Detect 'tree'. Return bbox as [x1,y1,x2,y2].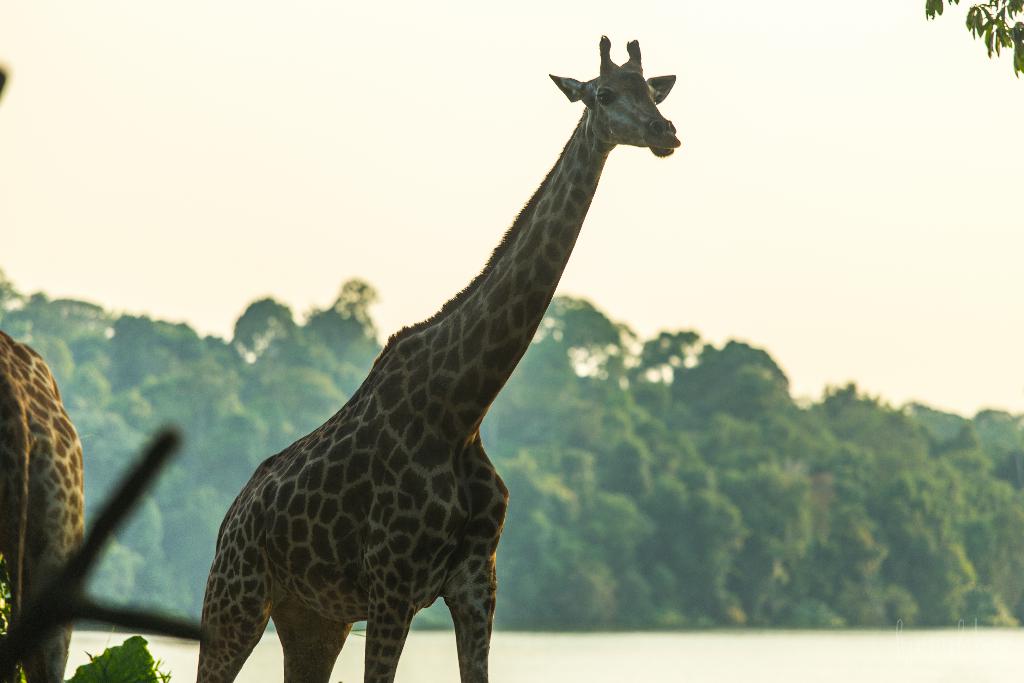
[299,272,385,375].
